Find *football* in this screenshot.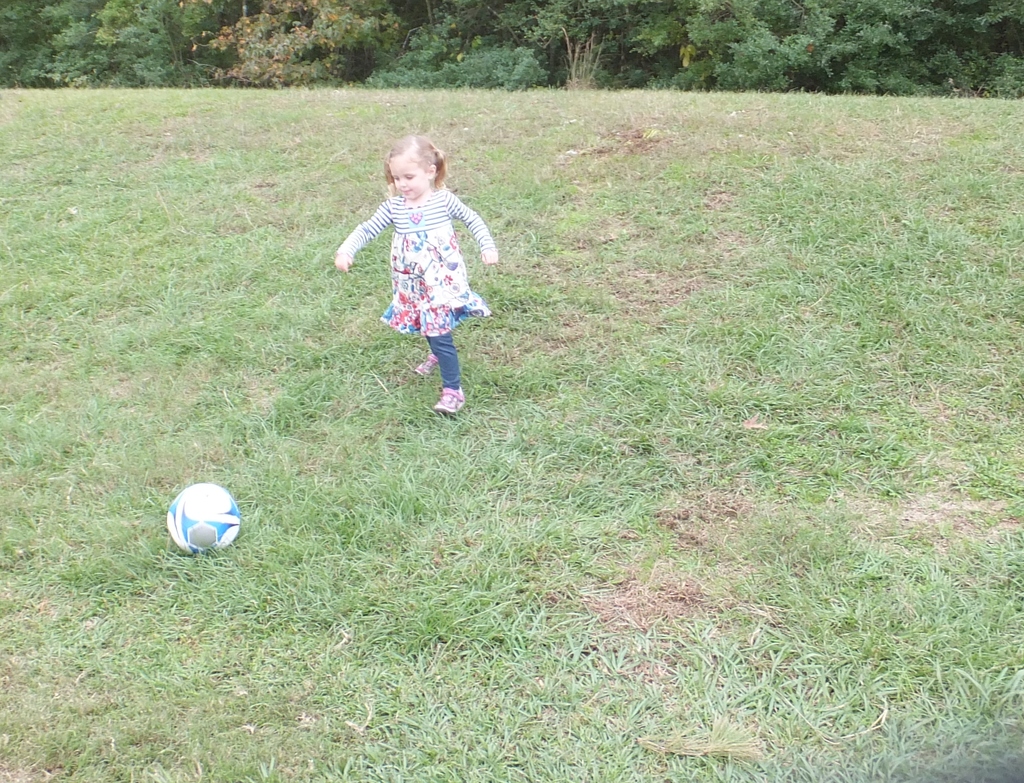
The bounding box for *football* is pyautogui.locateOnScreen(163, 479, 243, 554).
